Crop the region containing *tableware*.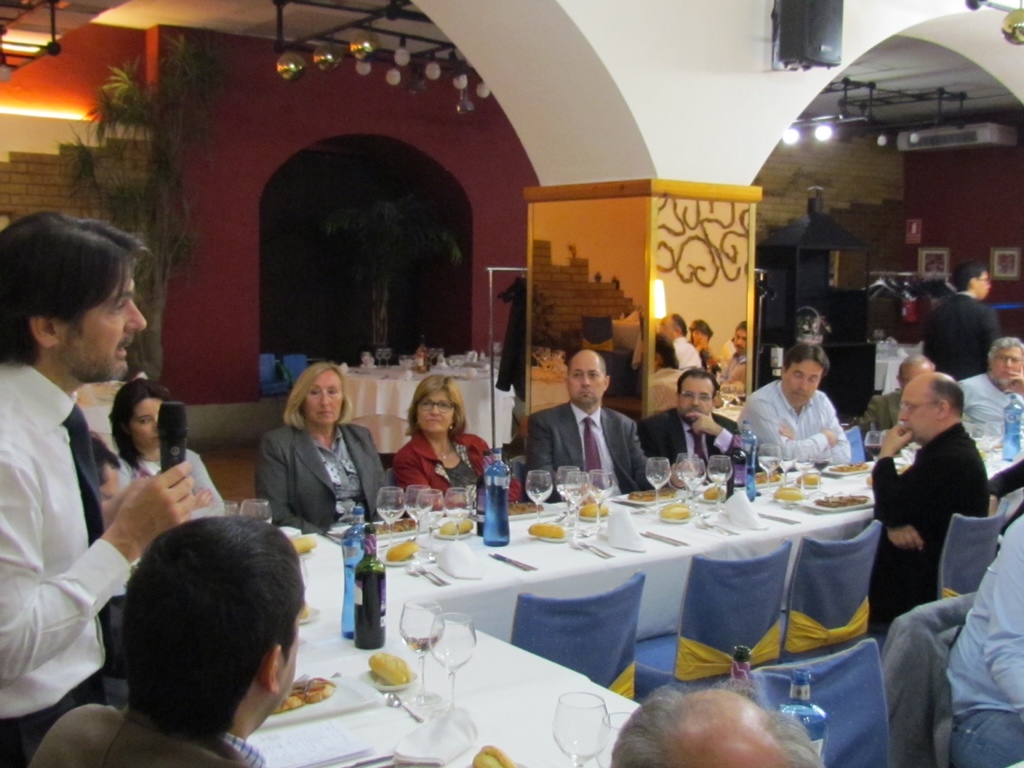
Crop region: [left=593, top=709, right=628, bottom=767].
